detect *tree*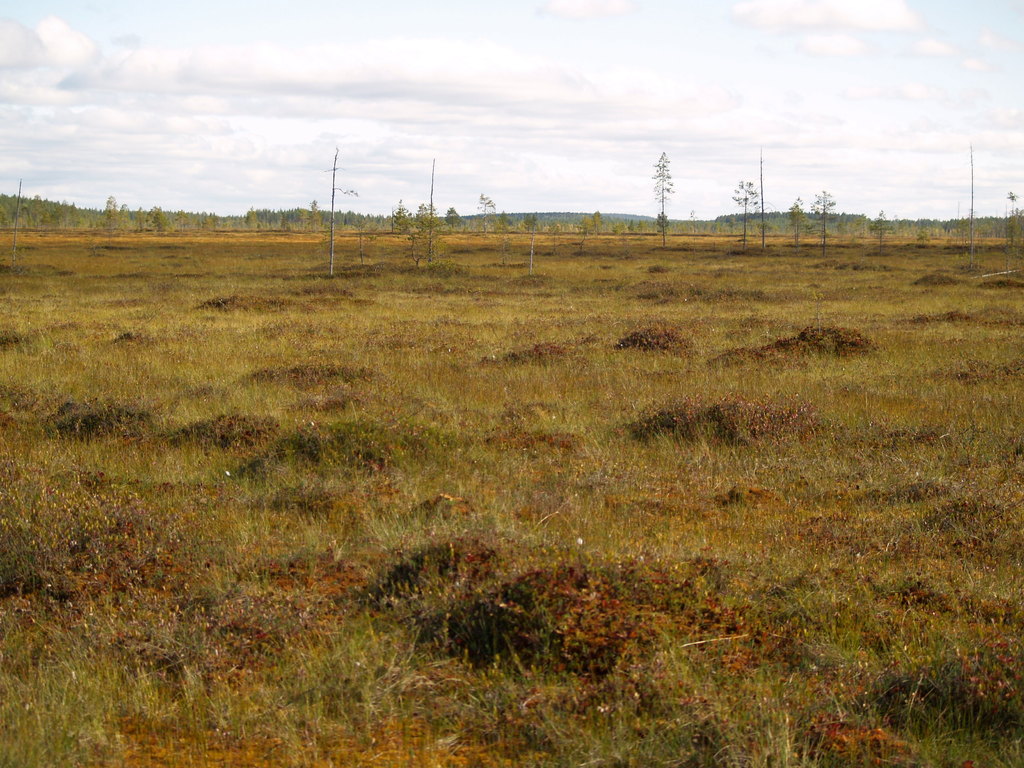
347, 219, 374, 266
